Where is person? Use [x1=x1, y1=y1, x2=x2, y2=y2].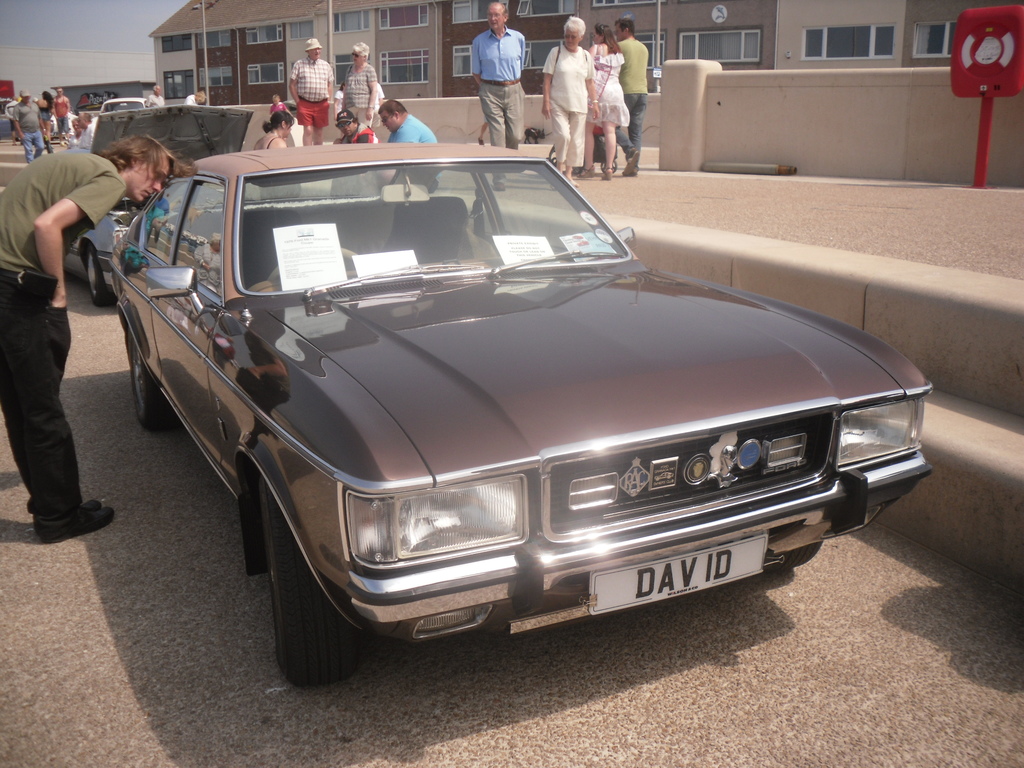
[x1=53, y1=79, x2=74, y2=143].
